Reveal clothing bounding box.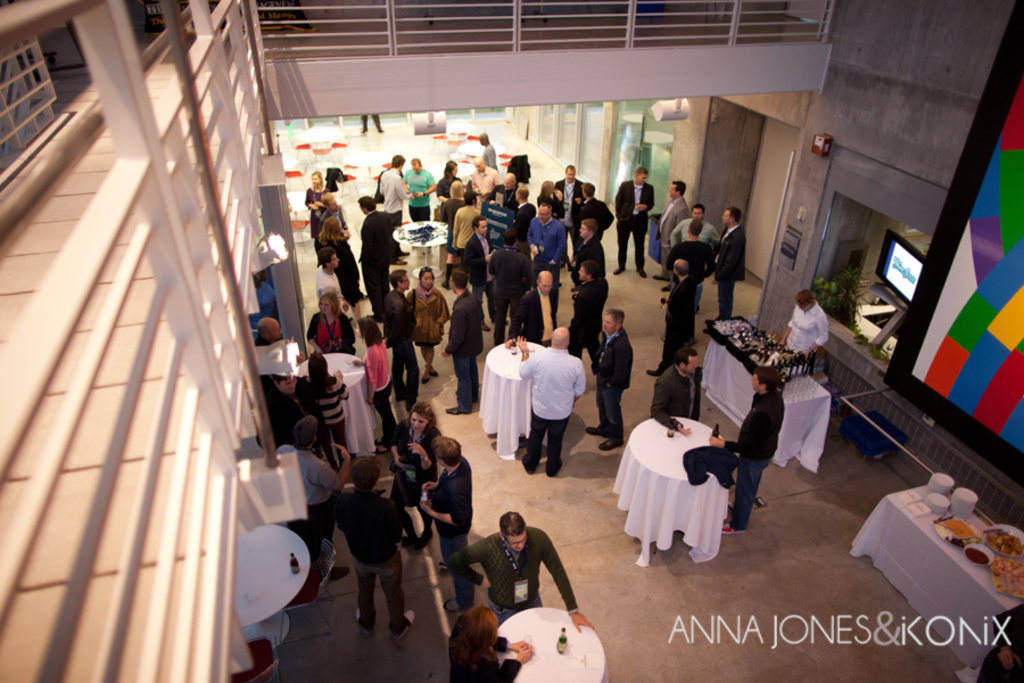
Revealed: box(571, 241, 606, 280).
